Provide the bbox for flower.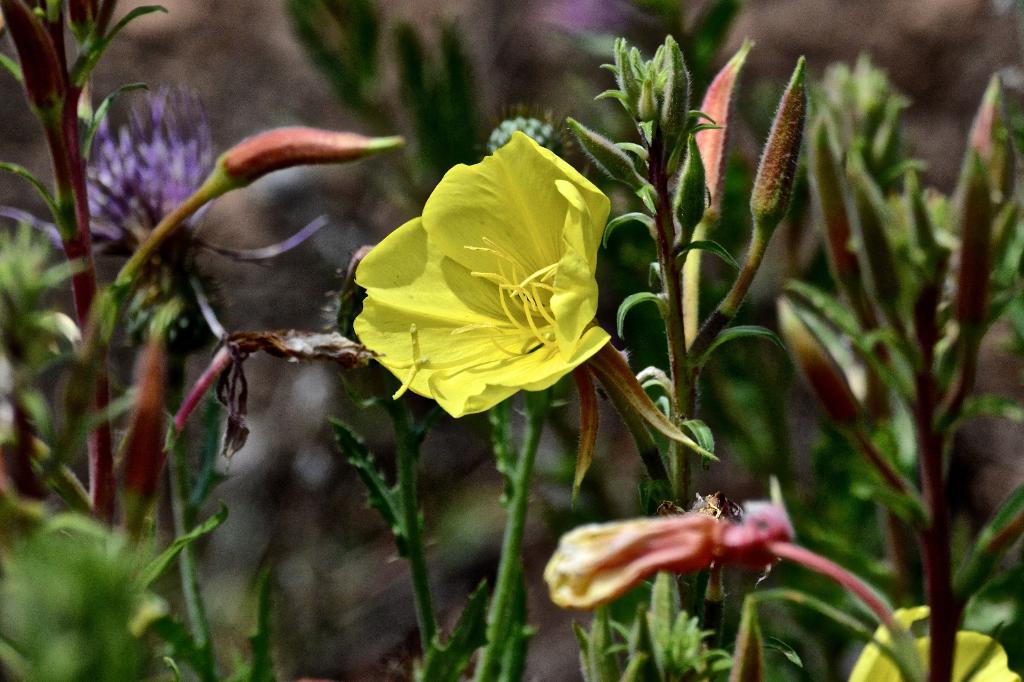
bbox=(341, 128, 723, 472).
